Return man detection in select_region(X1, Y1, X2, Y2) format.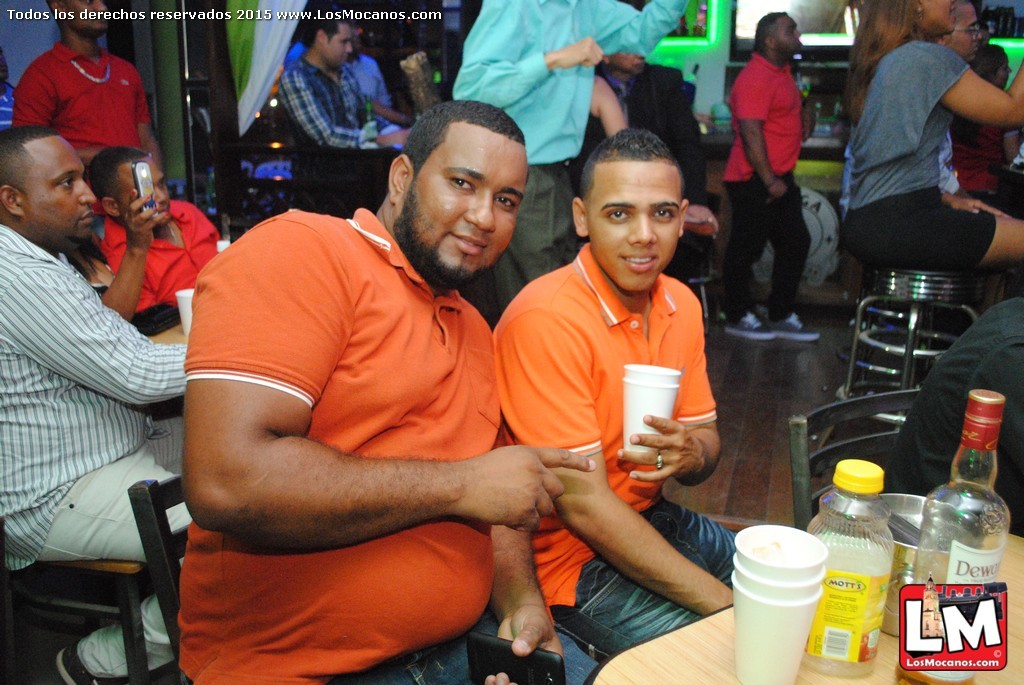
select_region(836, 0, 1009, 317).
